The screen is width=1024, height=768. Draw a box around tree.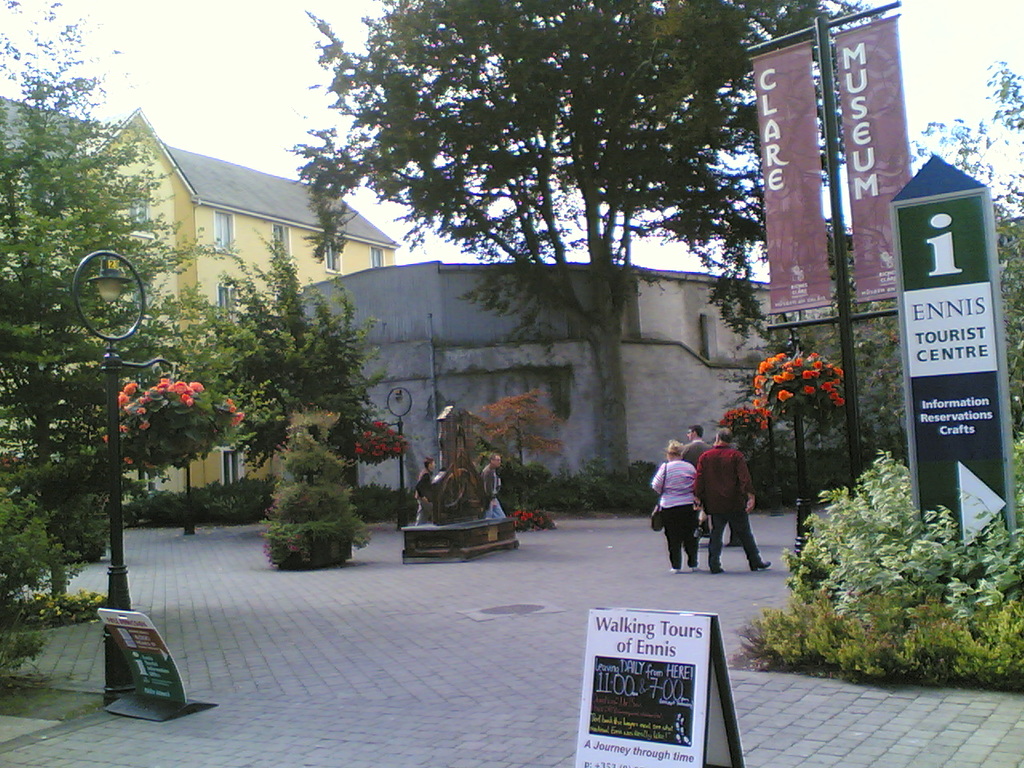
box=[277, 0, 882, 482].
